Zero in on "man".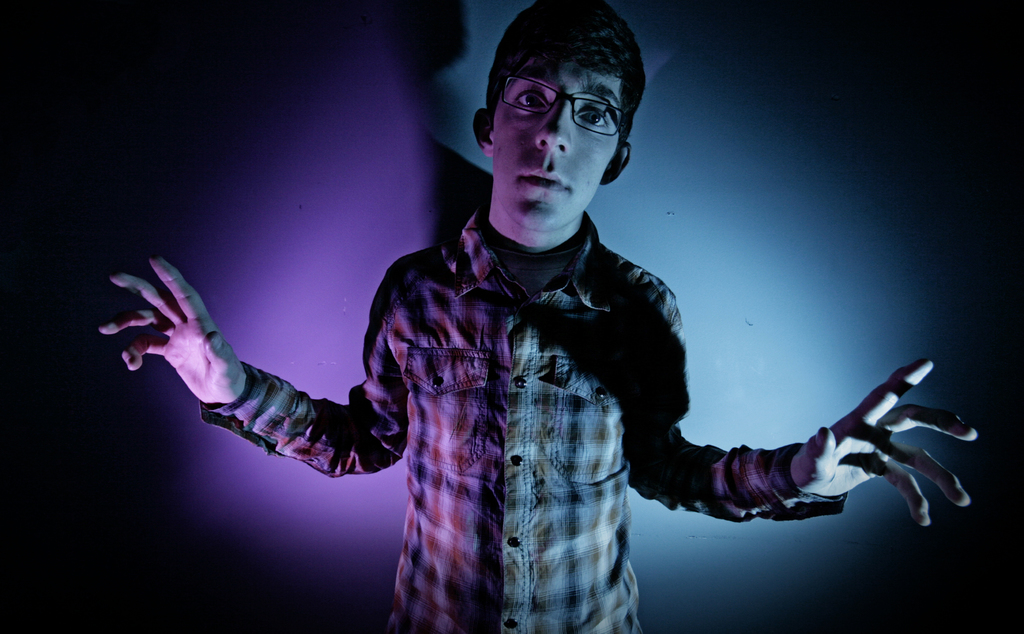
Zeroed in: {"left": 97, "top": 1, "right": 980, "bottom": 631}.
